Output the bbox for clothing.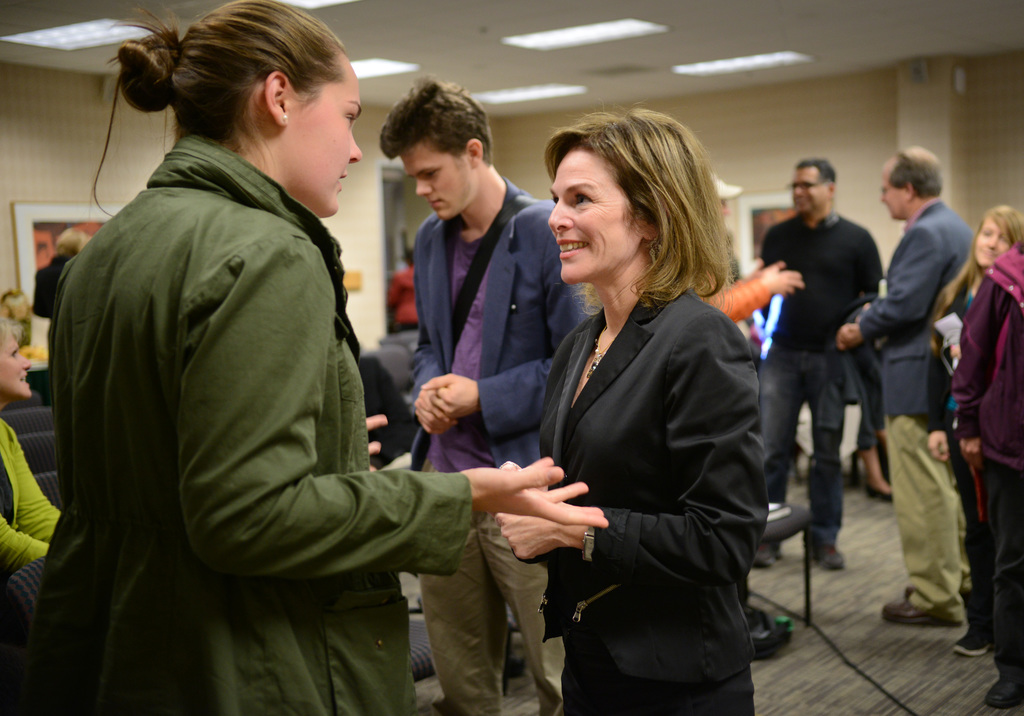
l=746, t=199, r=893, b=555.
